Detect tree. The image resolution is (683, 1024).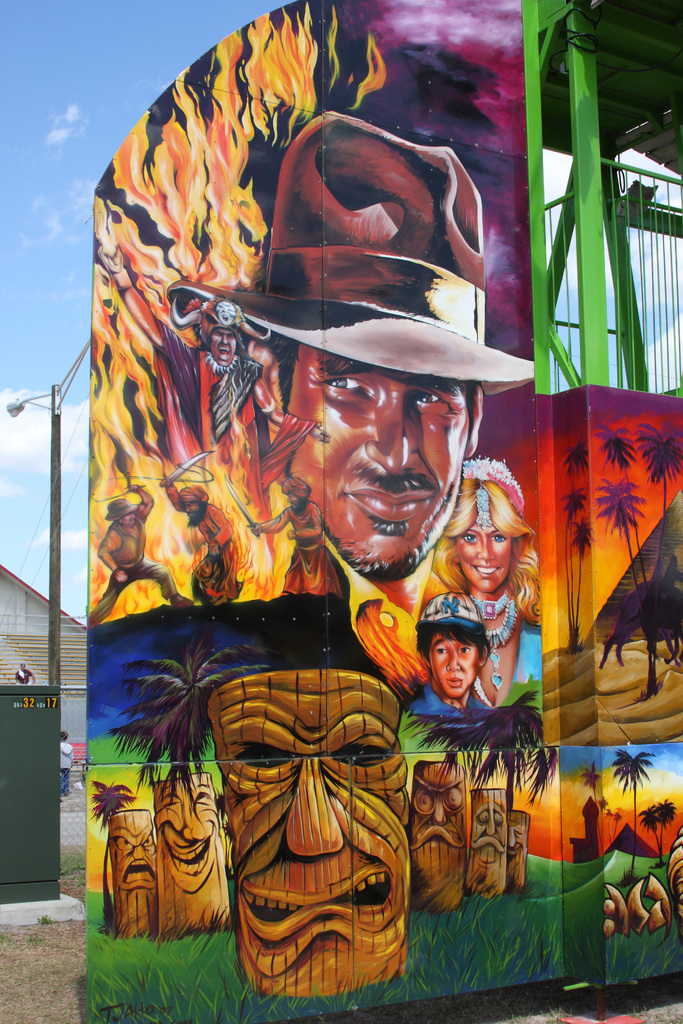
detection(595, 459, 663, 612).
